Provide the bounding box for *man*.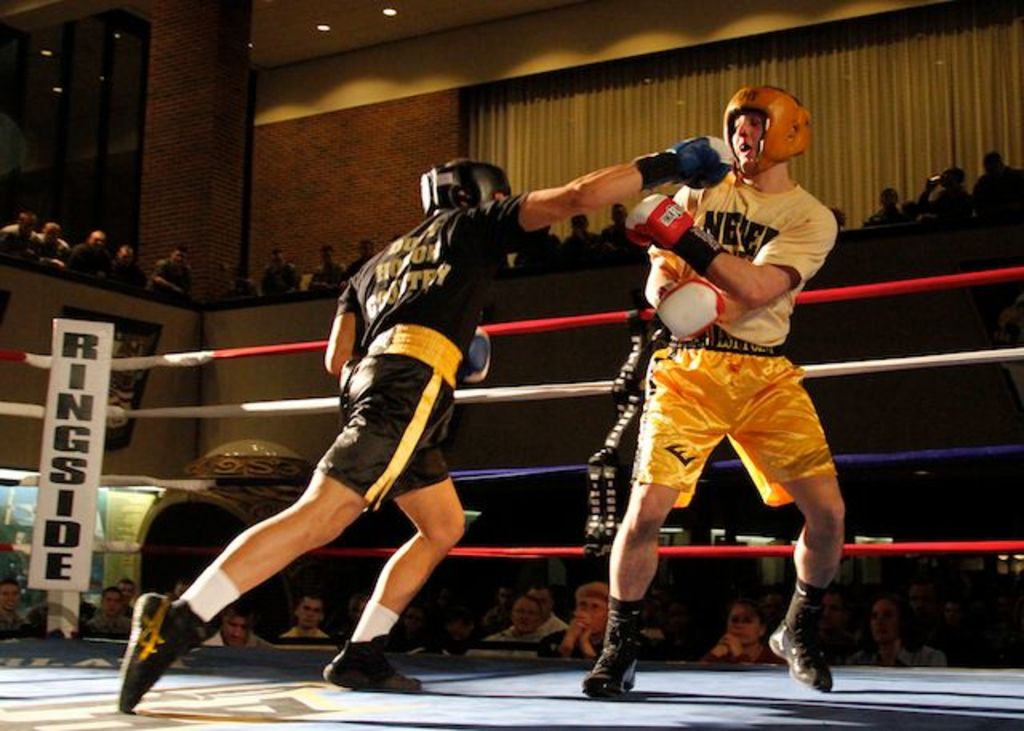
[left=107, top=240, right=147, bottom=290].
